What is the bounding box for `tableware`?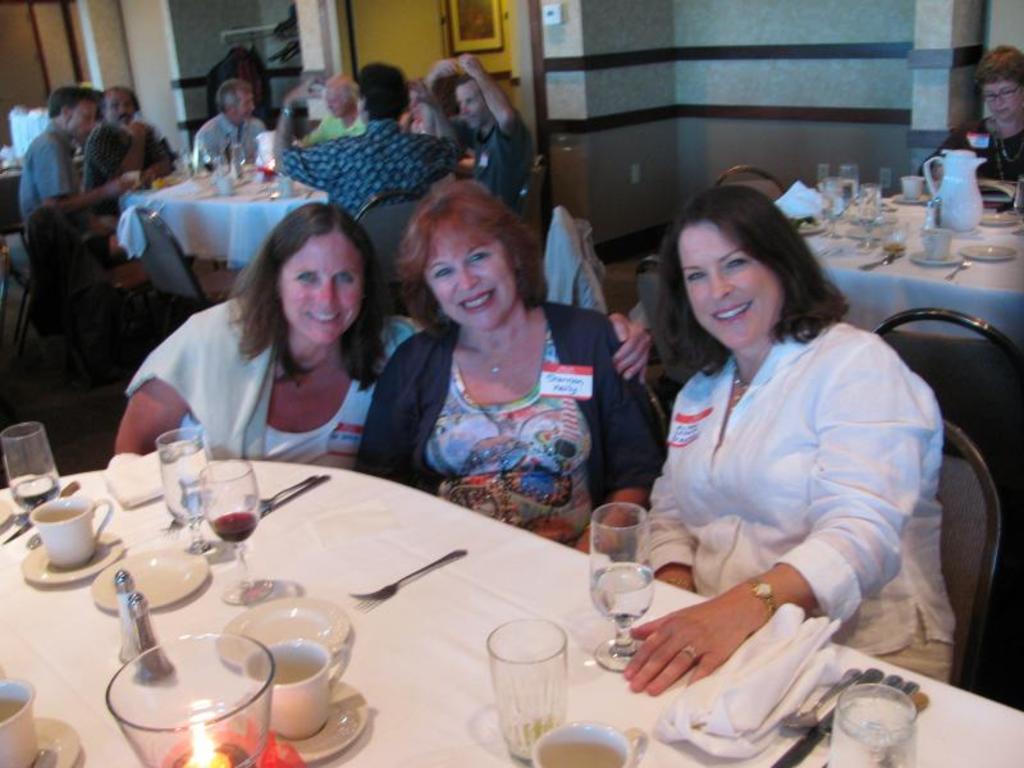
select_region(243, 639, 349, 736).
